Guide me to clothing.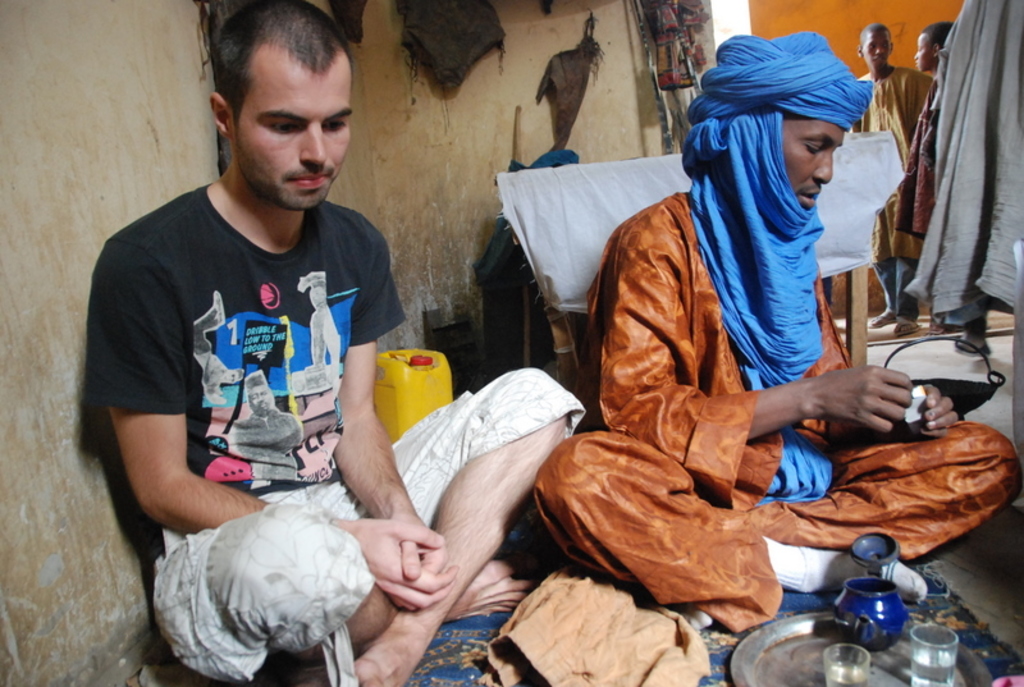
Guidance: 535,187,1021,633.
